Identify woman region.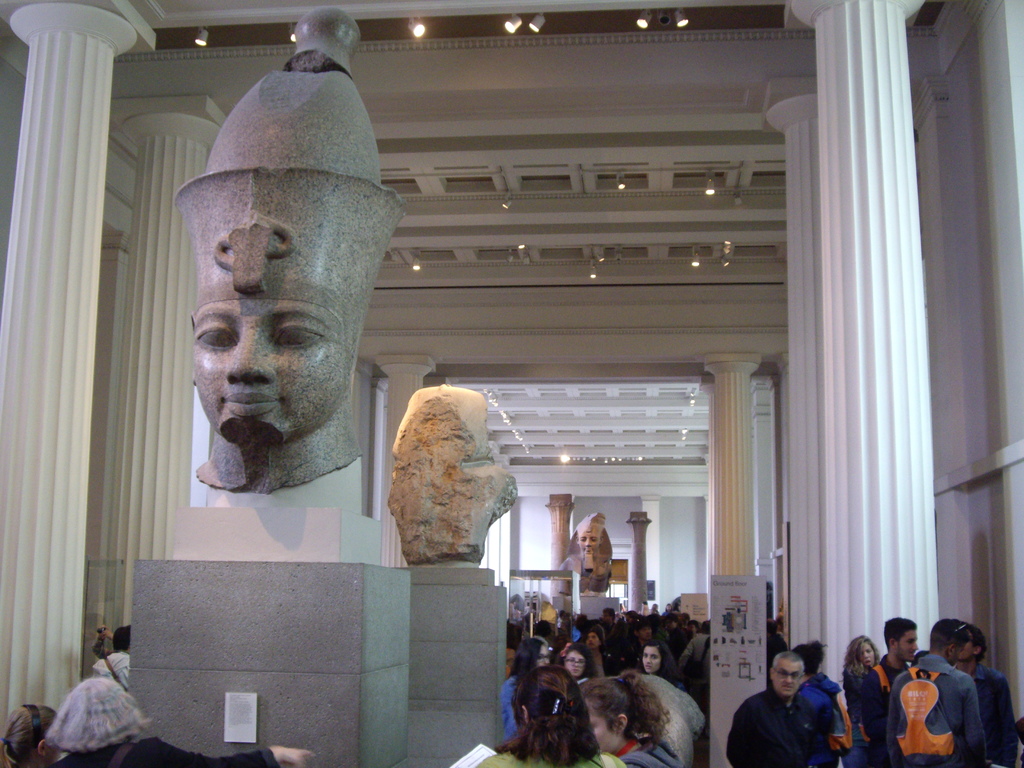
Region: 641 641 681 689.
